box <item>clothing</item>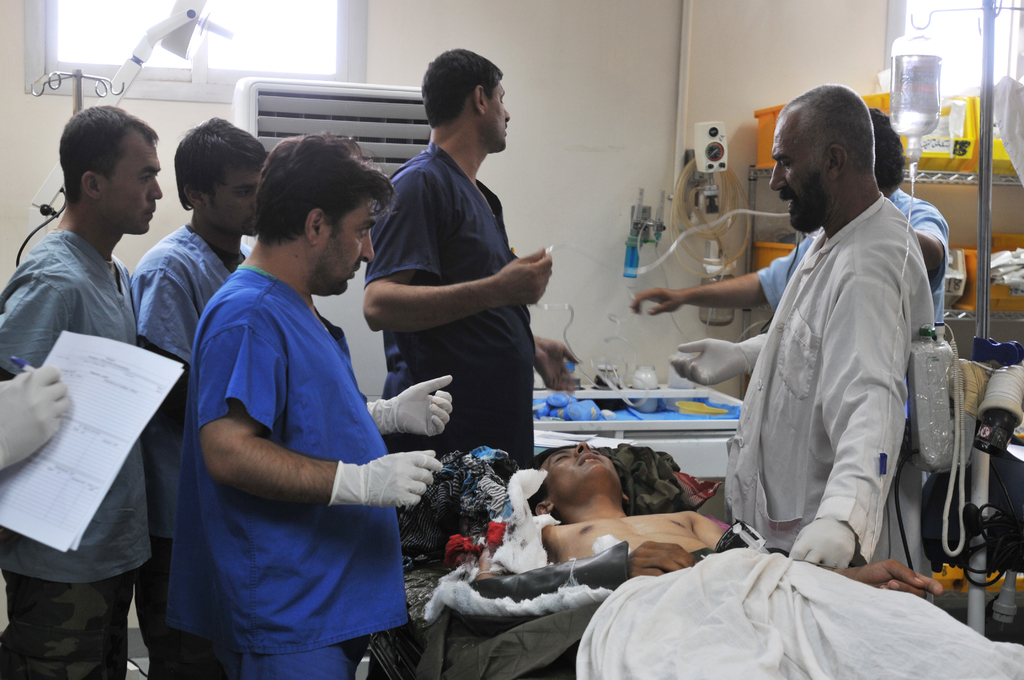
(x1=123, y1=230, x2=232, y2=679)
